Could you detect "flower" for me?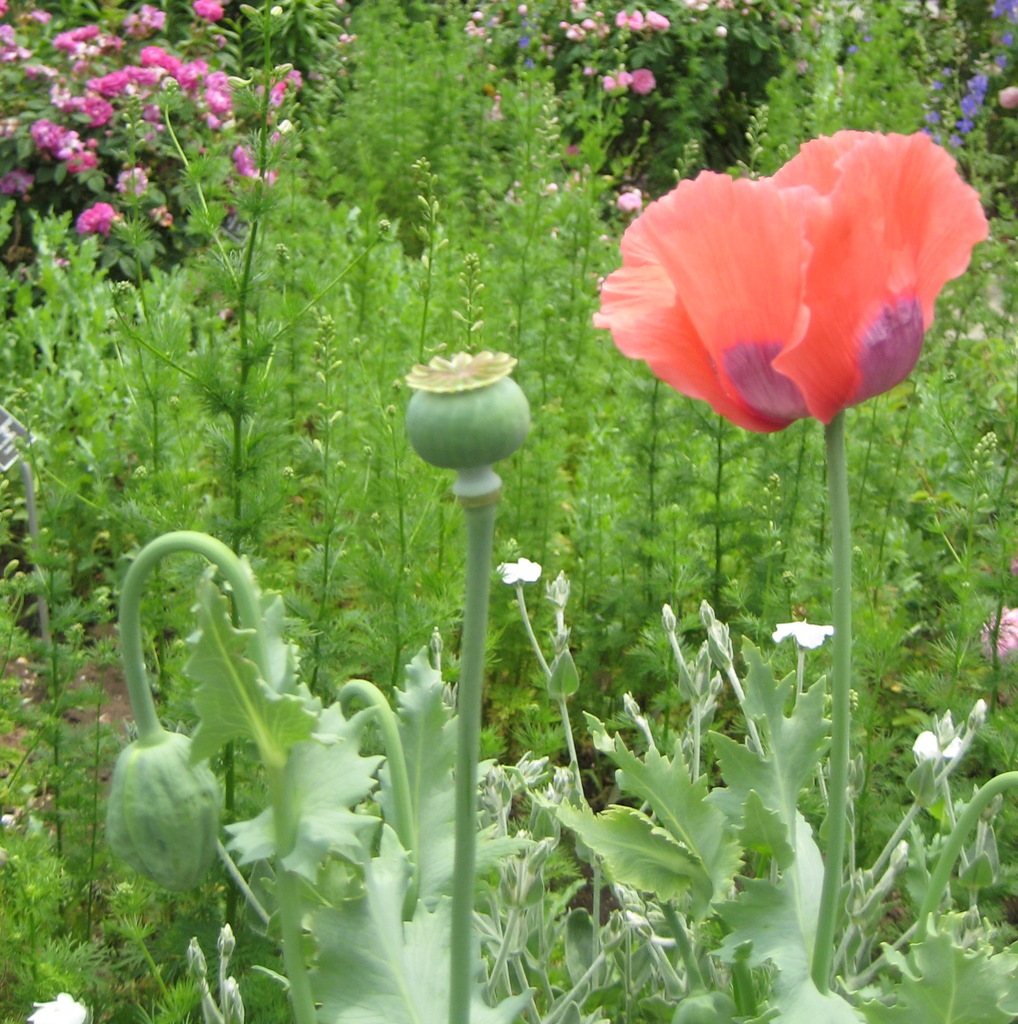
Detection result: (x1=641, y1=12, x2=664, y2=24).
